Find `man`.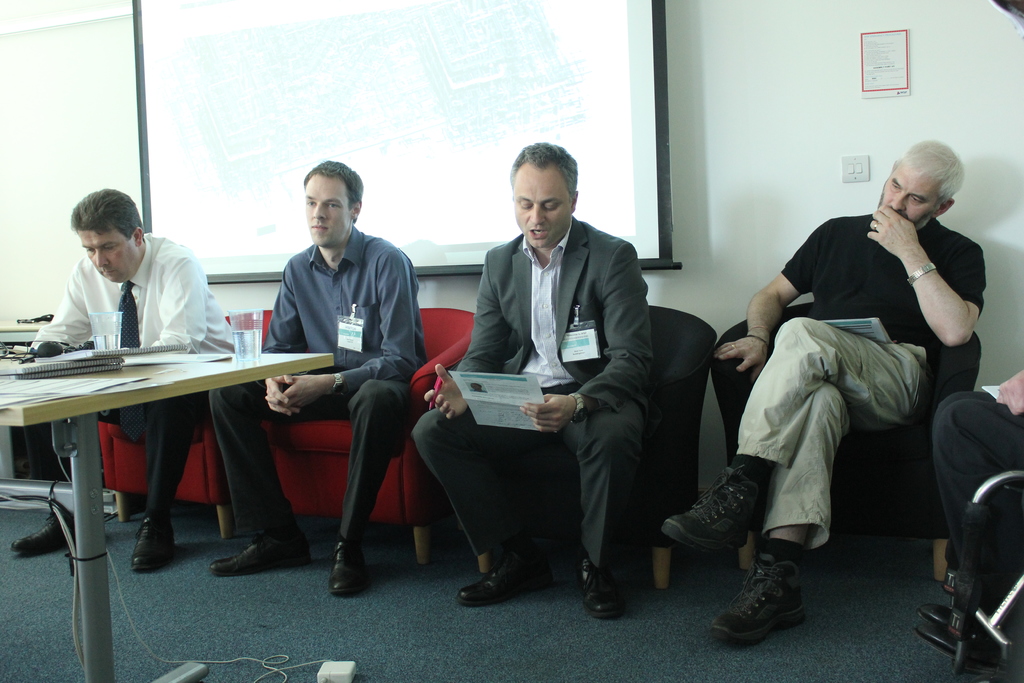
rect(4, 185, 235, 572).
